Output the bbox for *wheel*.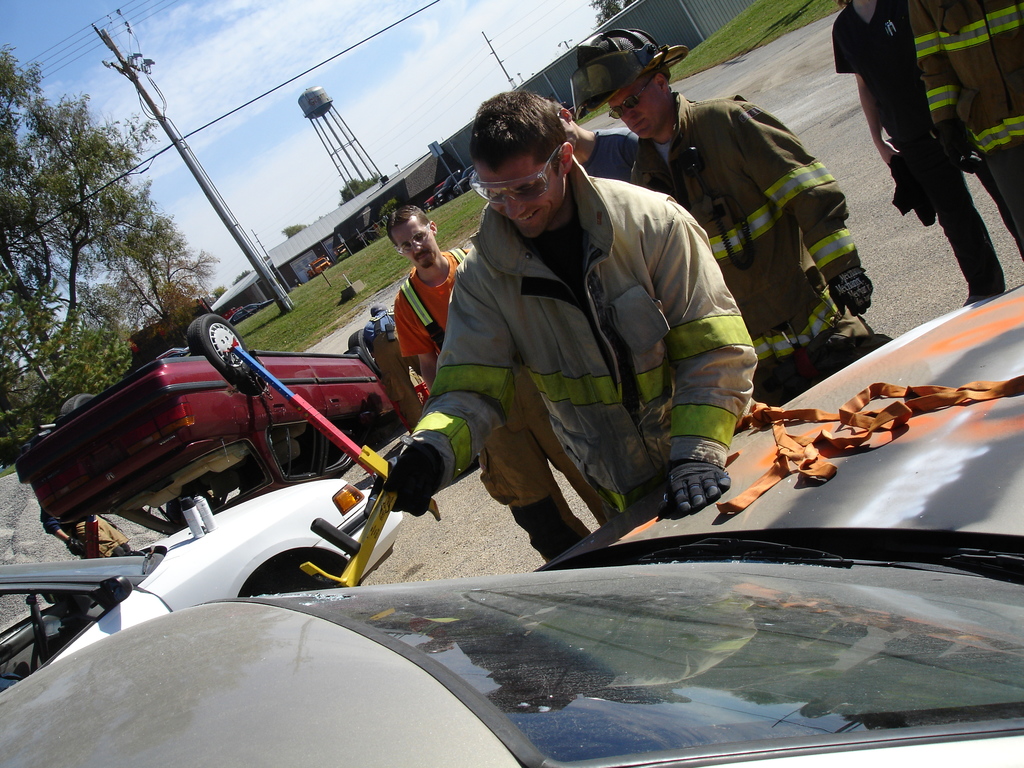
<box>59,396,96,426</box>.
